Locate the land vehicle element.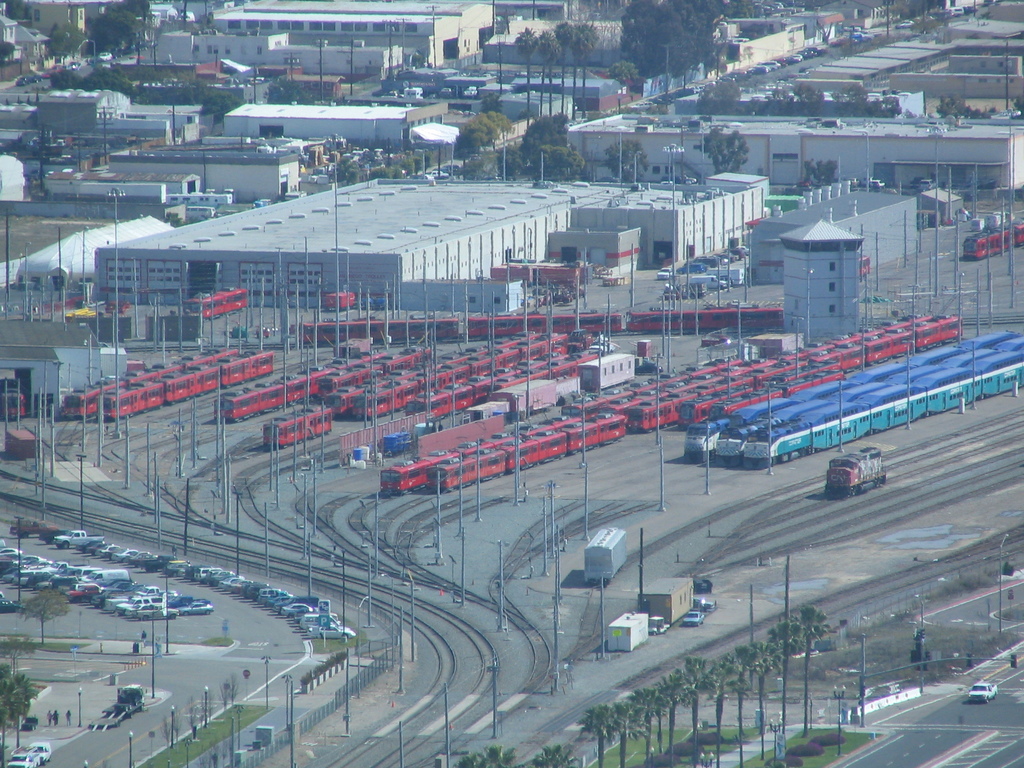
Element bbox: 280,597,317,609.
